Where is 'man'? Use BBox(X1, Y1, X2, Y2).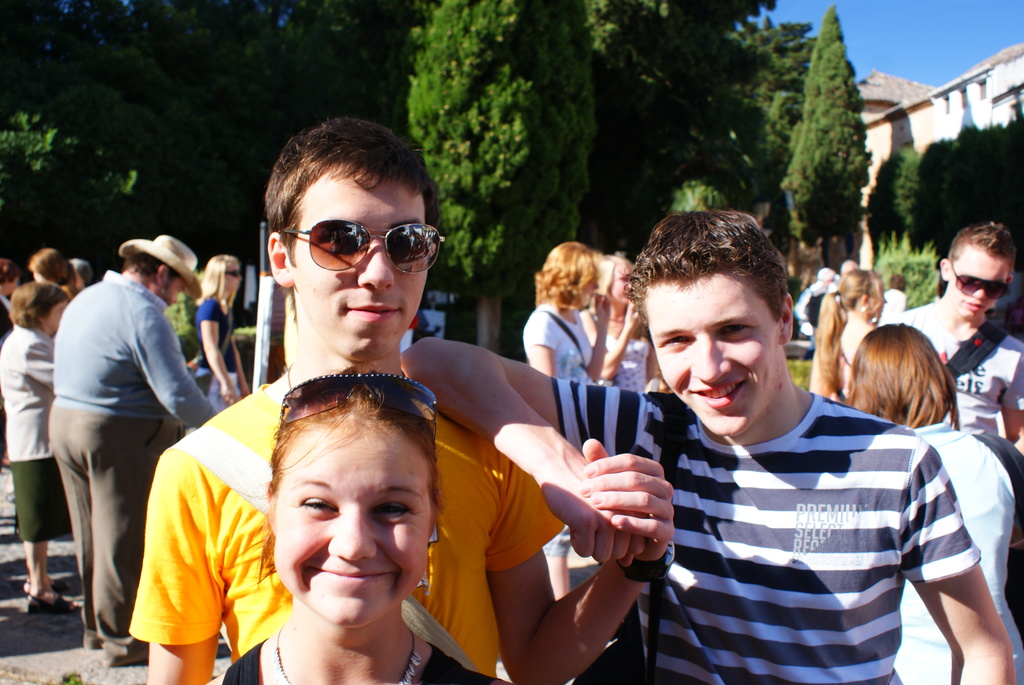
BBox(33, 209, 223, 657).
